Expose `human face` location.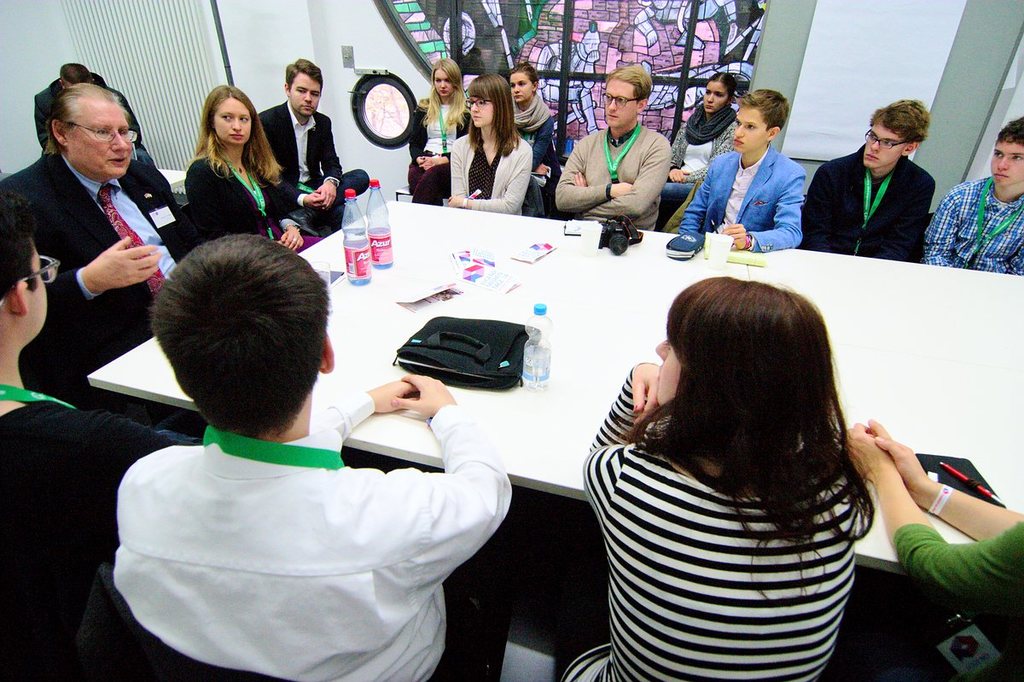
Exposed at [x1=508, y1=71, x2=533, y2=105].
